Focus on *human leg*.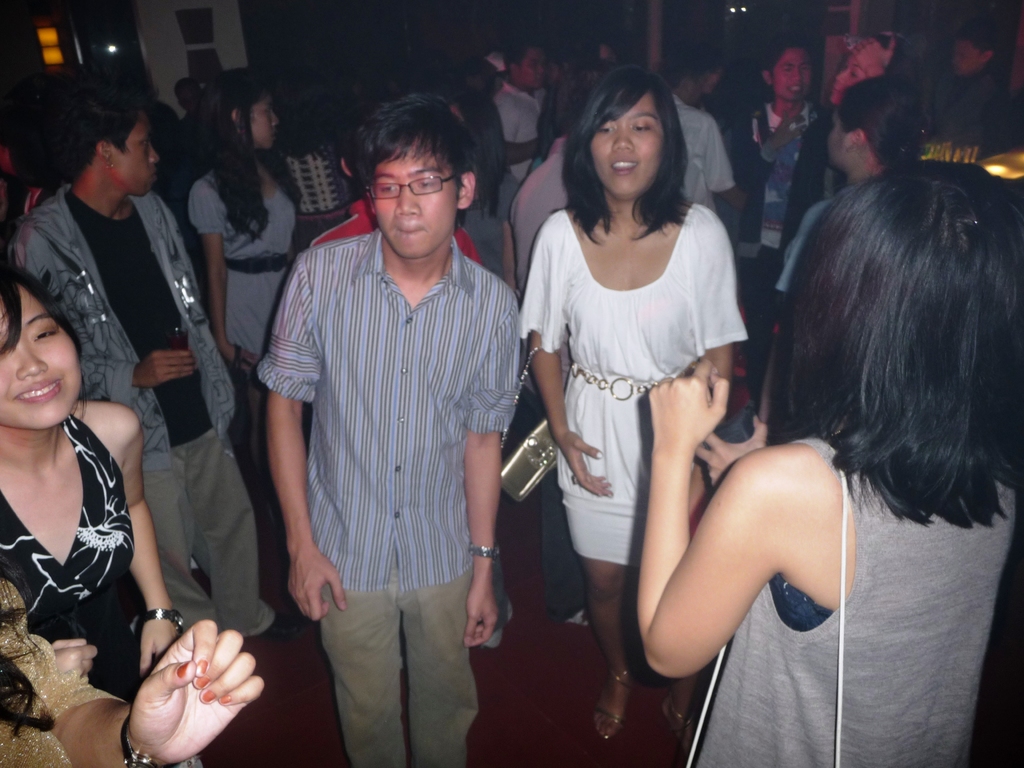
Focused at (525,383,586,626).
